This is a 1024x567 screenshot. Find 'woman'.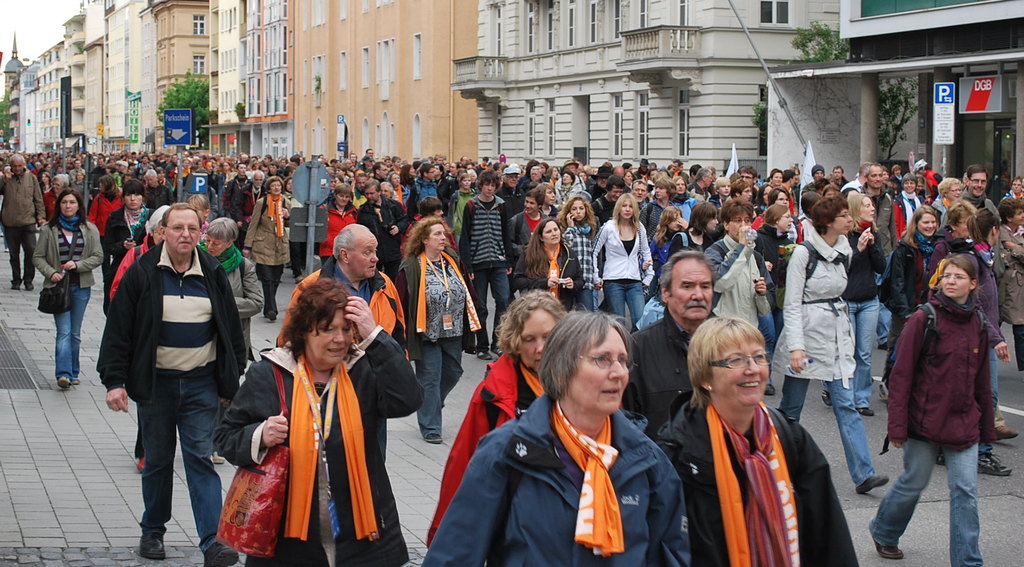
Bounding box: l=396, t=218, r=467, b=444.
